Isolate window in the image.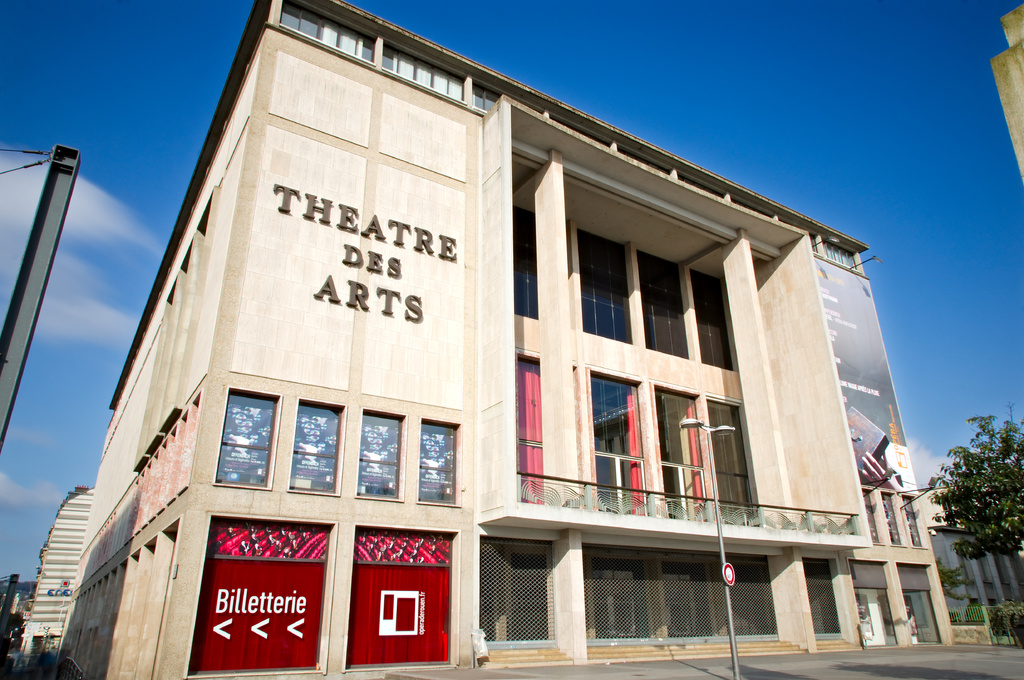
Isolated region: 898/491/929/547.
